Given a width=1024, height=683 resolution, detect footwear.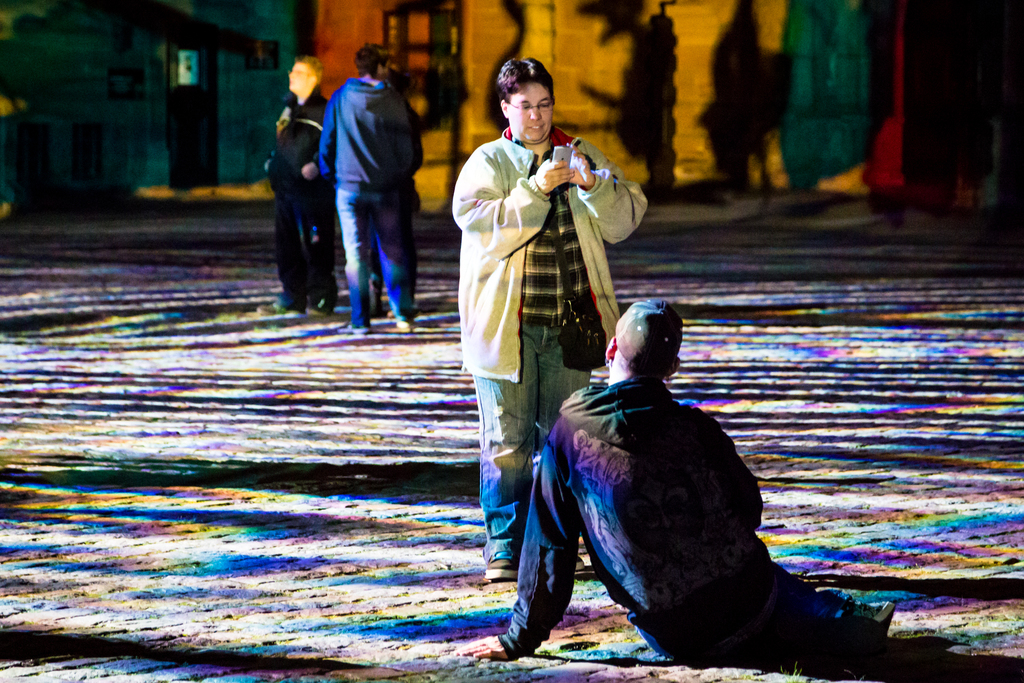
Rect(301, 302, 330, 320).
